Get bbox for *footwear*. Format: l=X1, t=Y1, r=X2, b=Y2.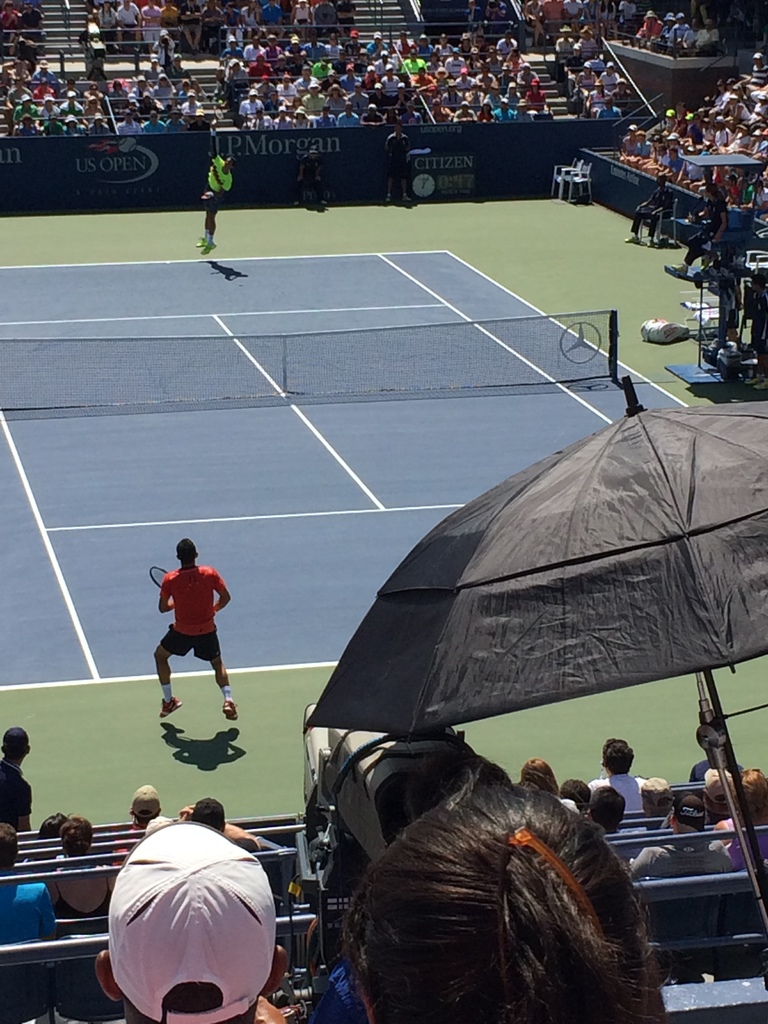
l=159, t=694, r=186, b=708.
